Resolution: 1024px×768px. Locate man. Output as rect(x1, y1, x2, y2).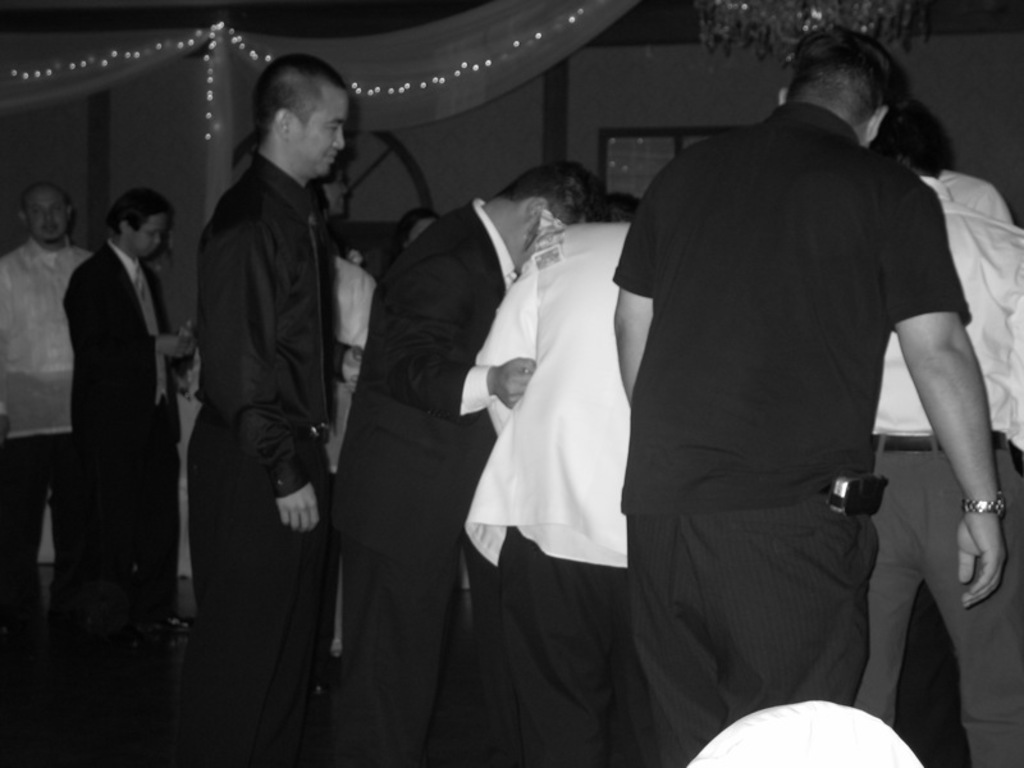
rect(617, 14, 1010, 767).
